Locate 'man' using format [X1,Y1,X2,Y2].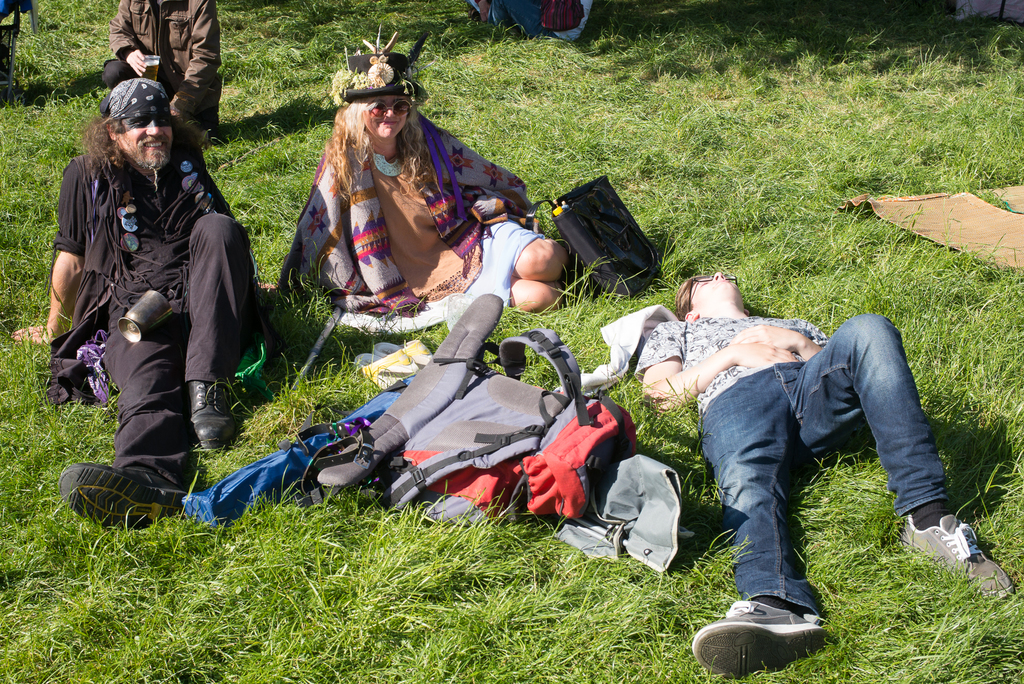
[42,70,253,535].
